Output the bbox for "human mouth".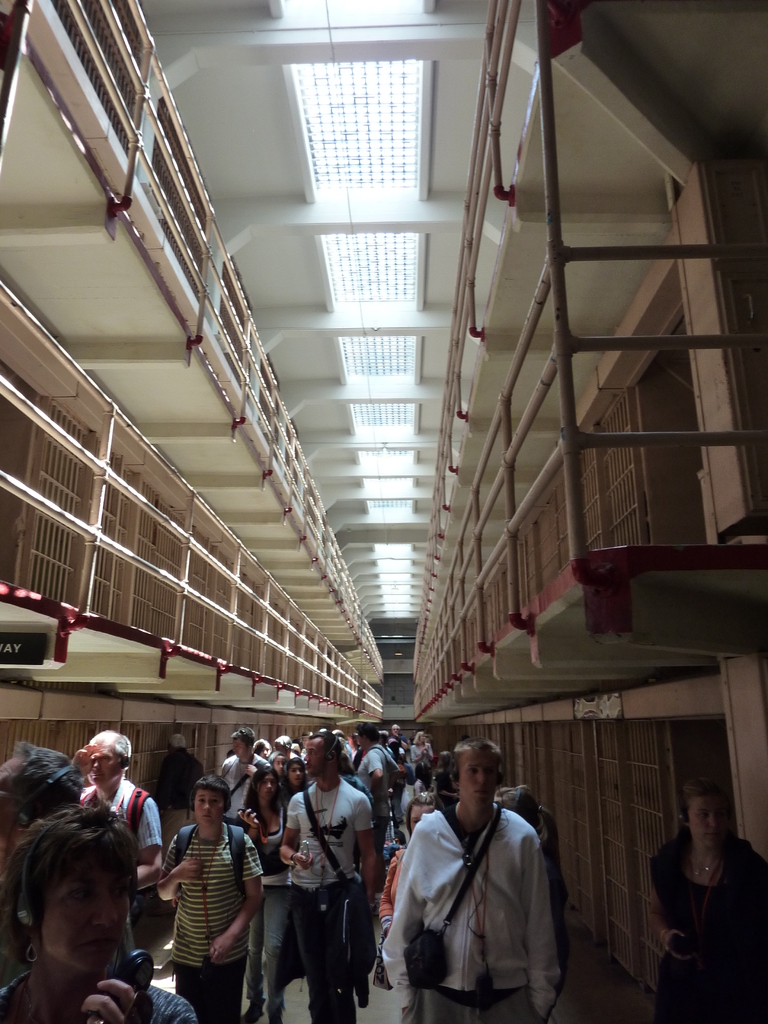
(264,790,277,797).
